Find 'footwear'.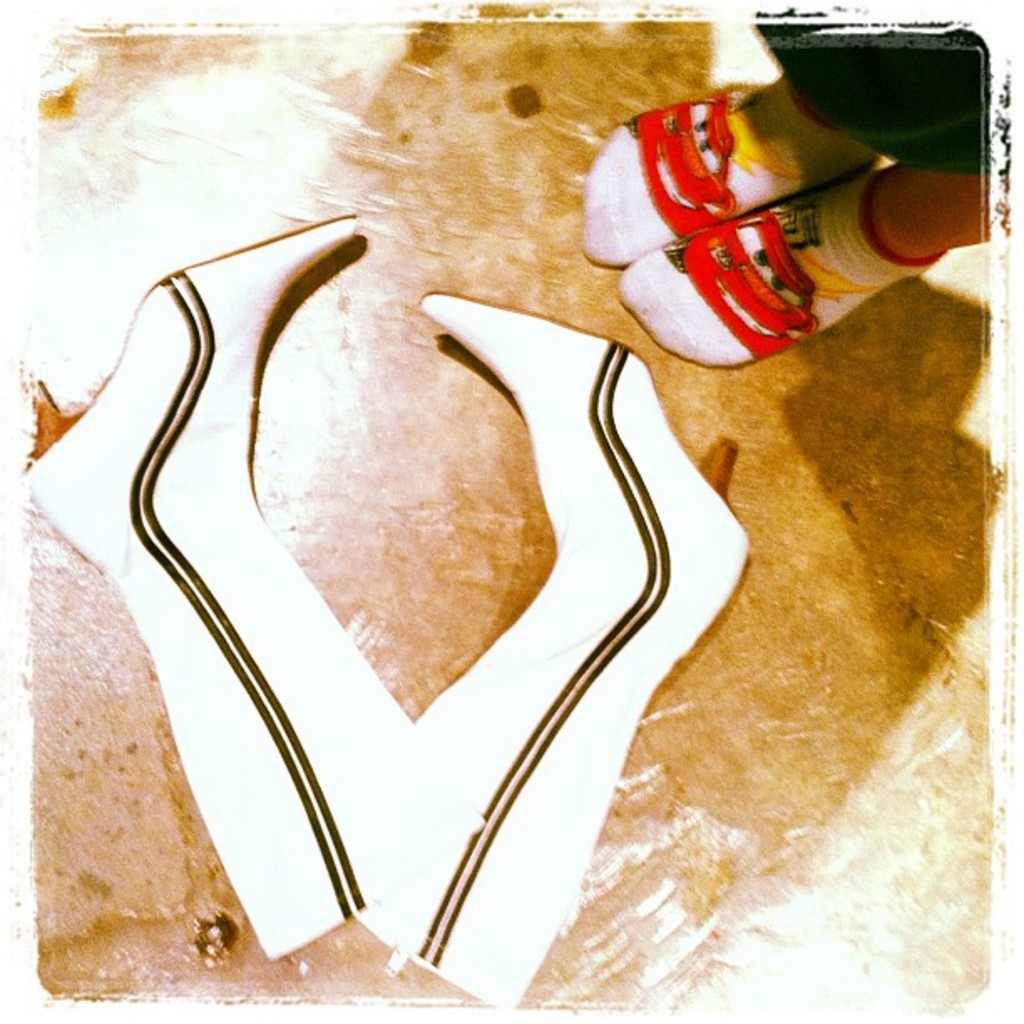
left=584, top=70, right=875, bottom=268.
